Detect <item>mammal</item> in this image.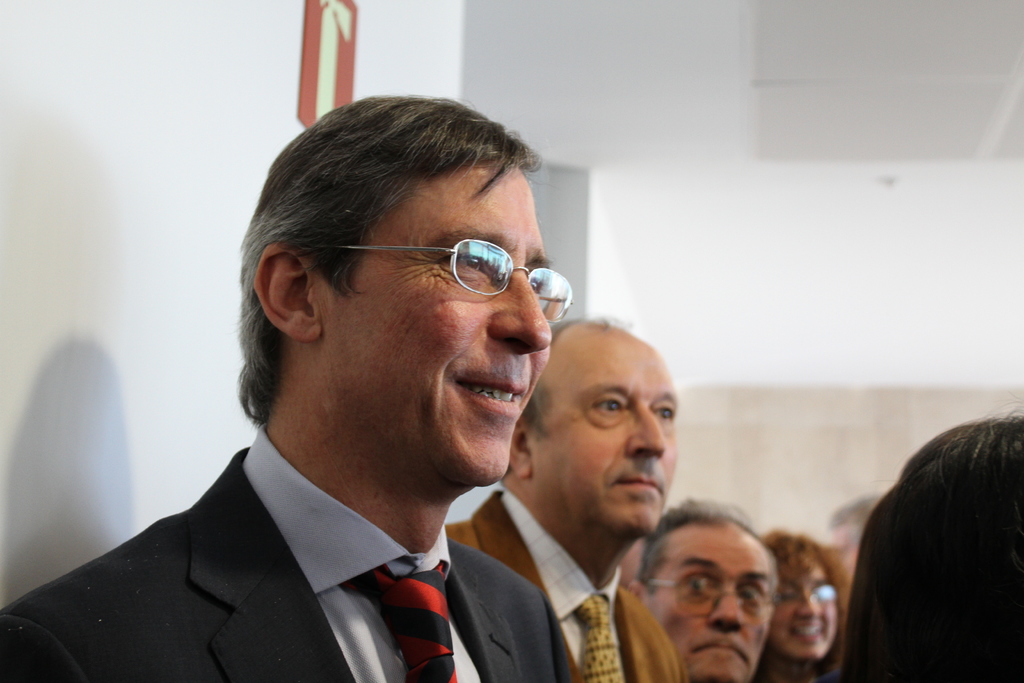
Detection: {"left": 0, "top": 100, "right": 572, "bottom": 682}.
